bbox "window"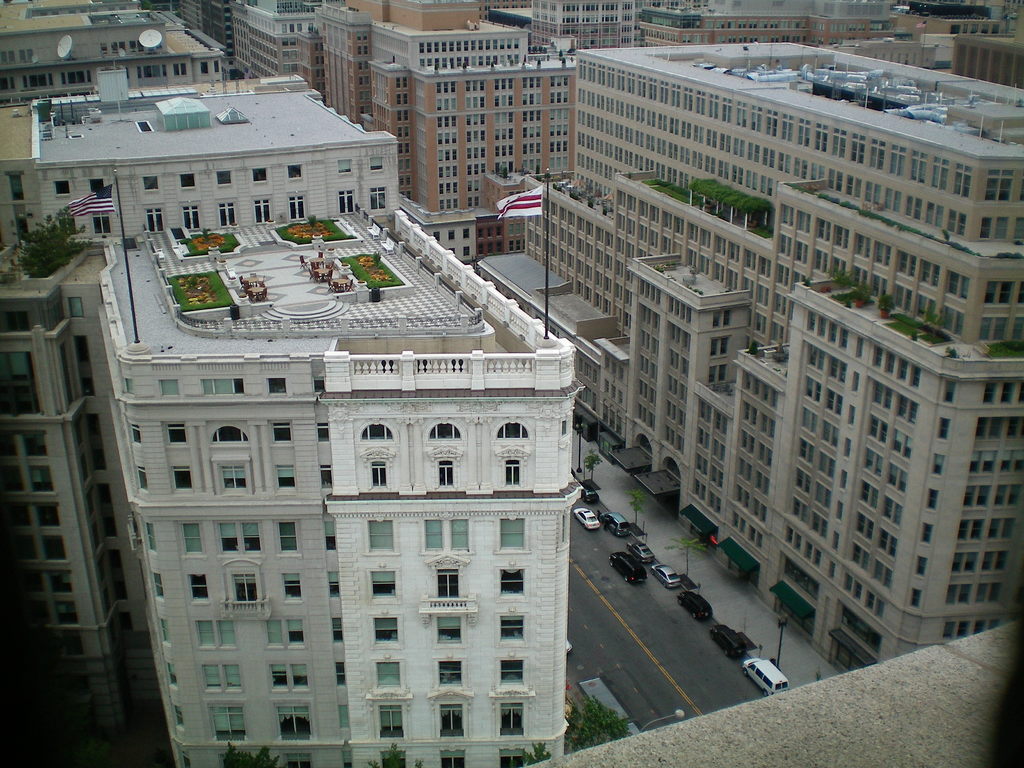
region(202, 665, 221, 690)
